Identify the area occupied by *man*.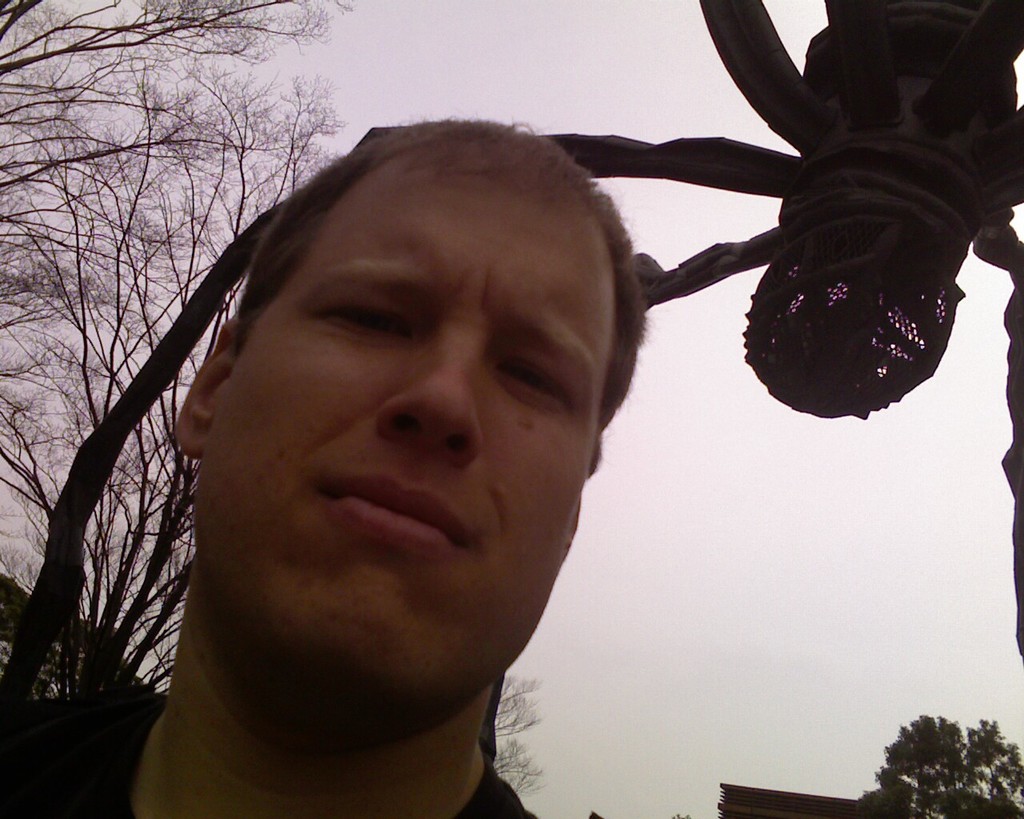
Area: detection(7, 83, 808, 818).
